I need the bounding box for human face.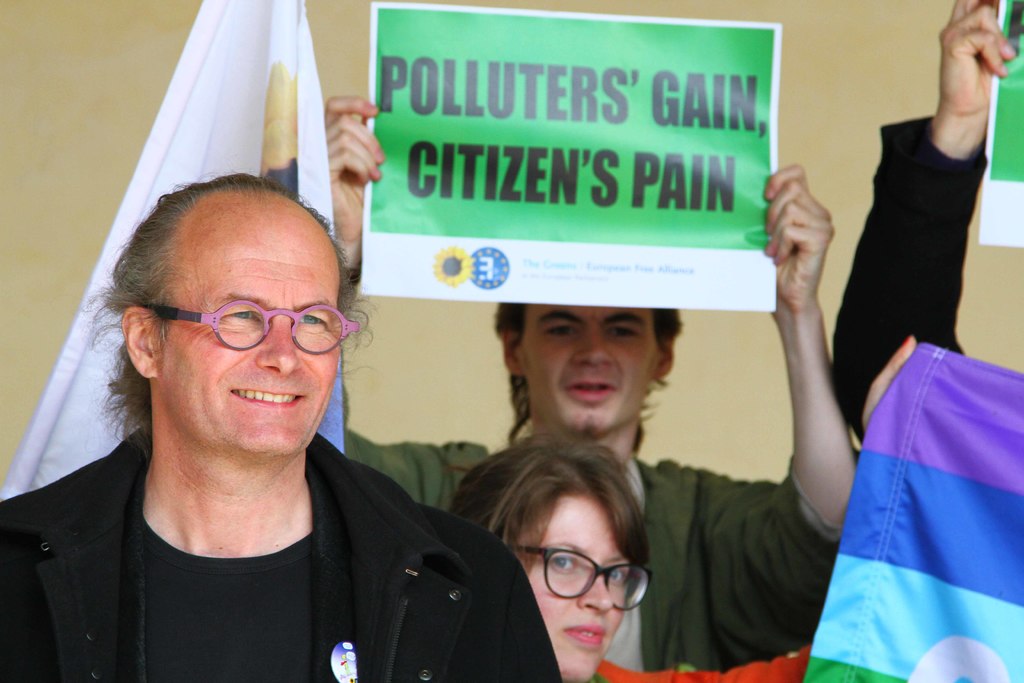
Here it is: Rect(162, 226, 337, 449).
